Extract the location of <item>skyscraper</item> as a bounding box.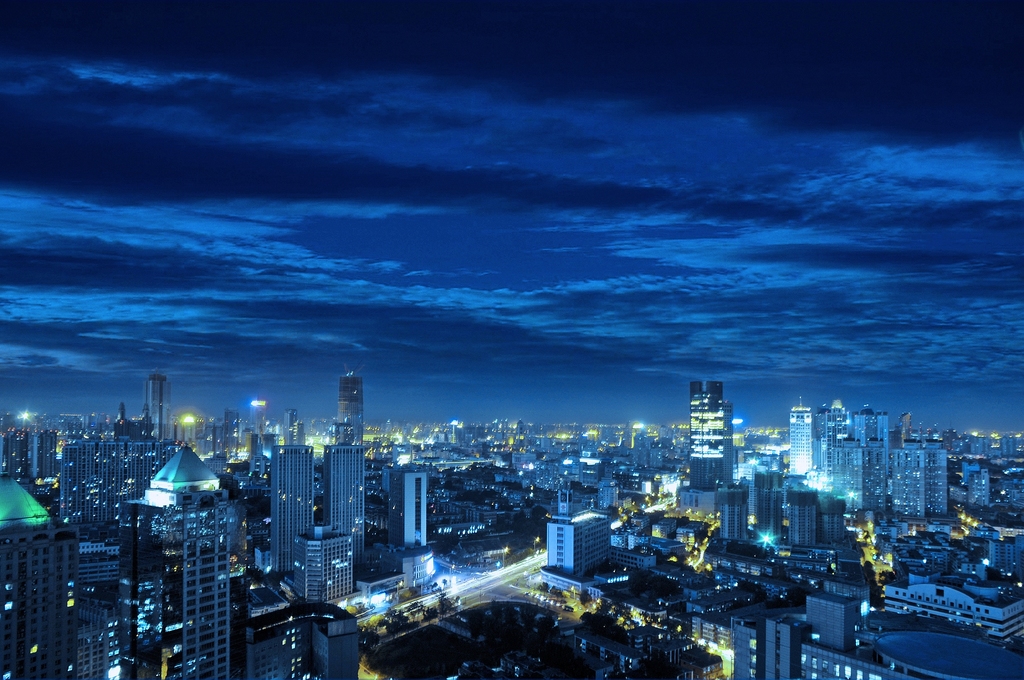
[680, 376, 737, 489].
